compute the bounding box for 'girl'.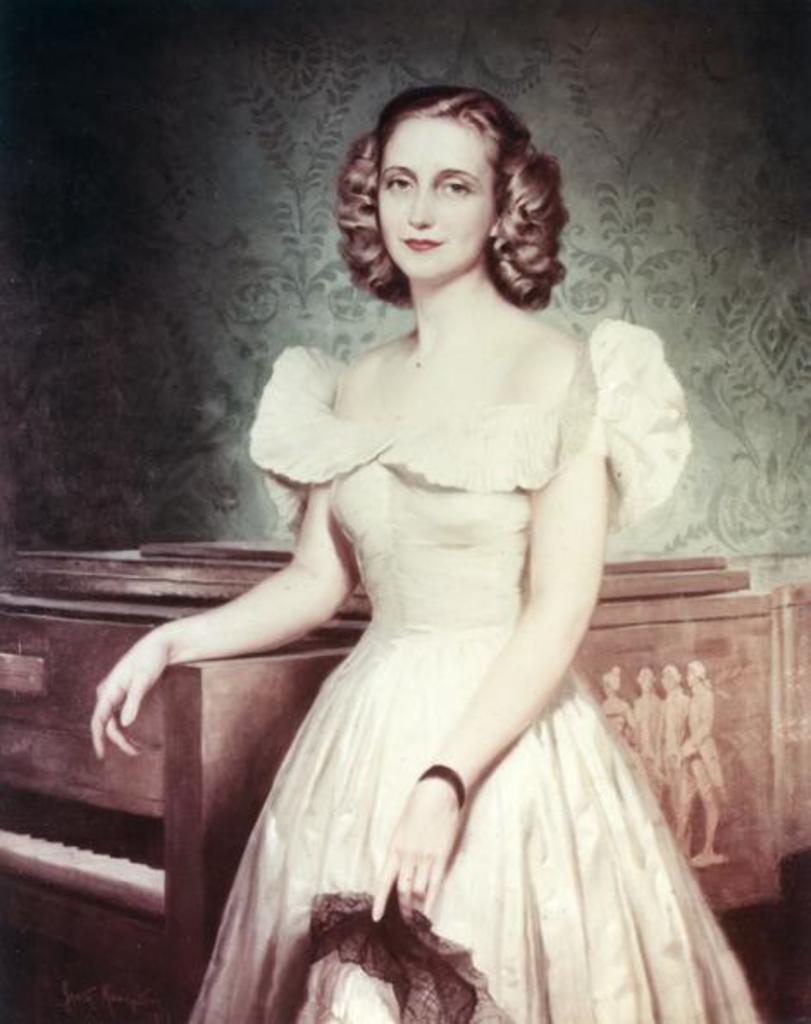
BBox(86, 84, 761, 1022).
